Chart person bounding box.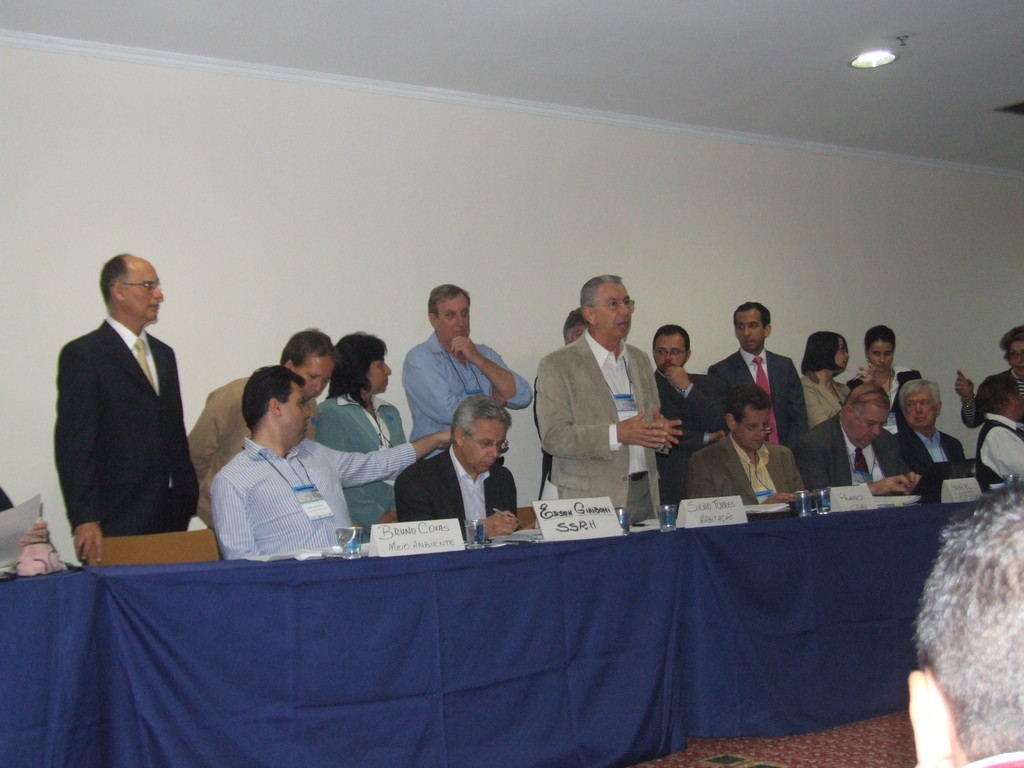
Charted: 705 304 809 476.
